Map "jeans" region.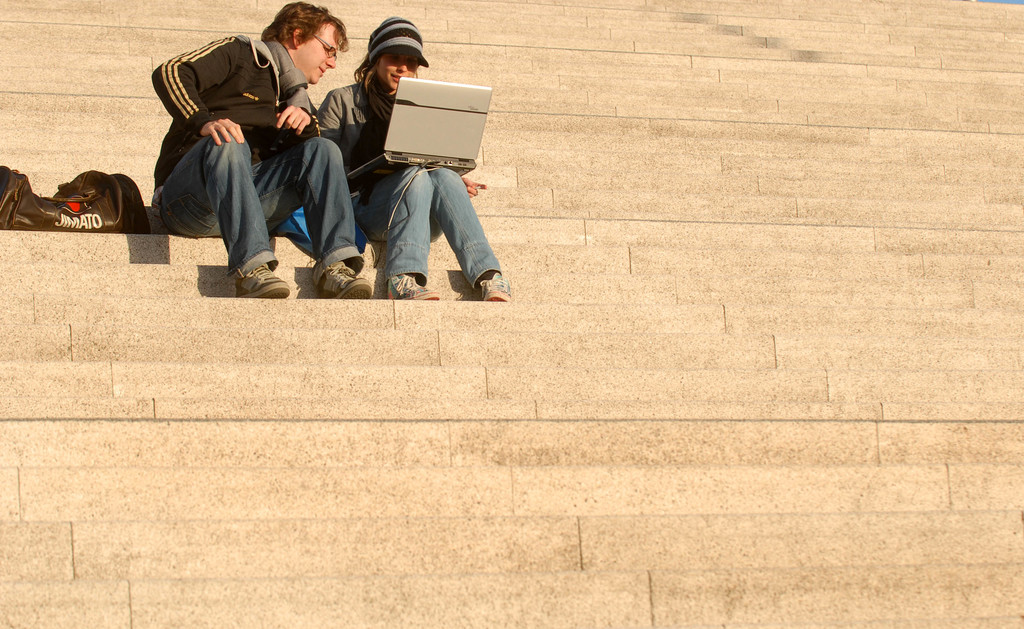
Mapped to 162 140 371 274.
